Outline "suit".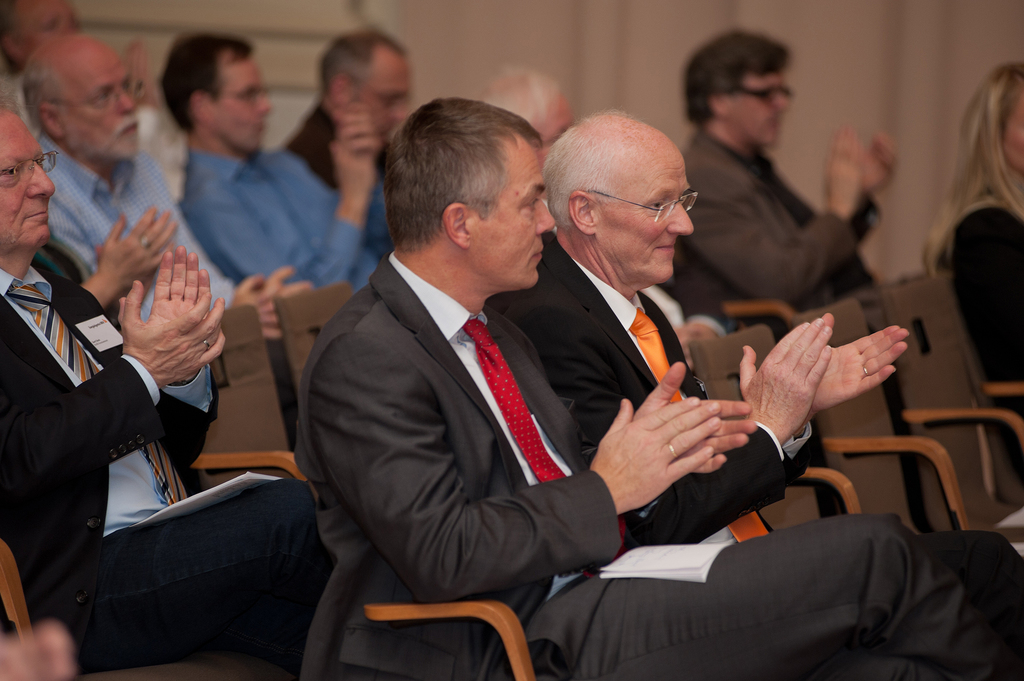
Outline: (left=0, top=267, right=331, bottom=680).
